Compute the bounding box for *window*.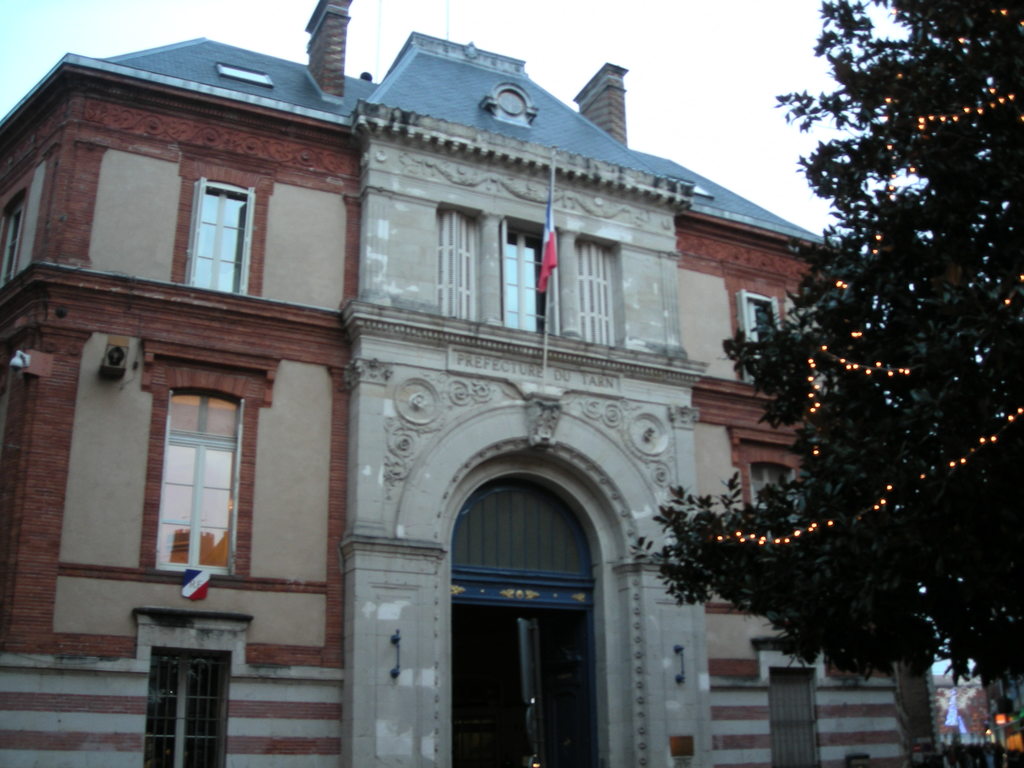
{"left": 506, "top": 226, "right": 554, "bottom": 333}.
